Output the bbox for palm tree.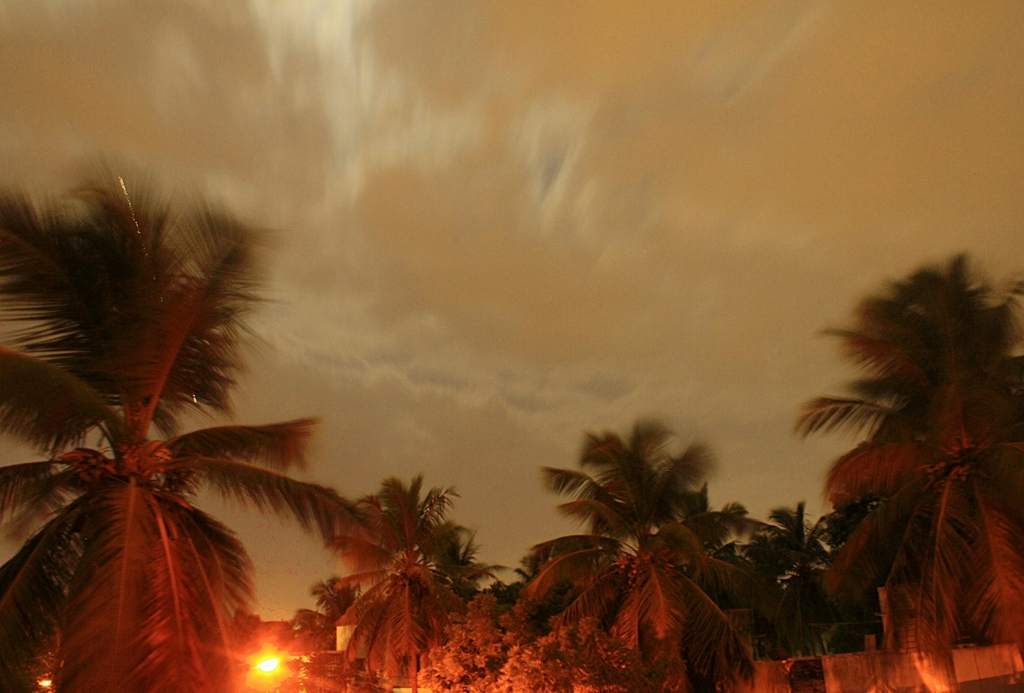
left=300, top=486, right=473, bottom=660.
